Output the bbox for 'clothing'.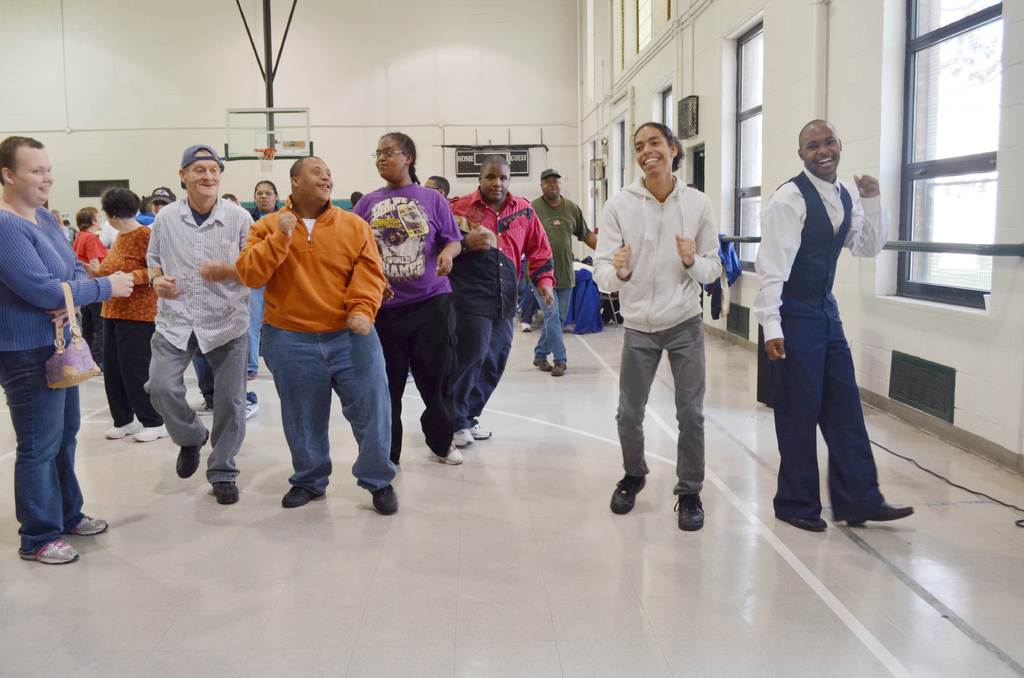
crop(67, 236, 117, 368).
